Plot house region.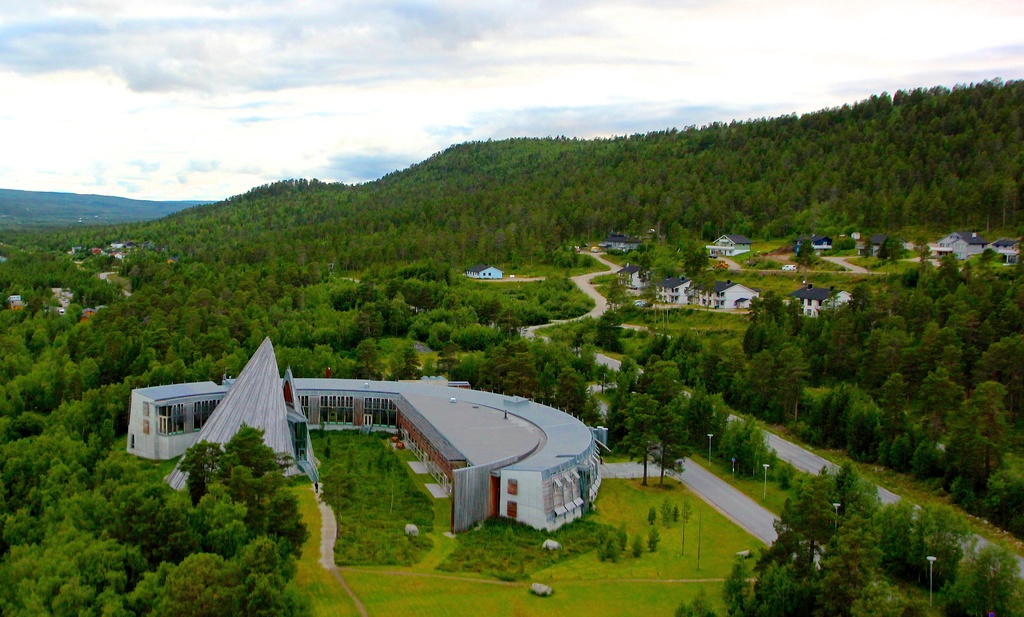
Plotted at box(696, 281, 757, 308).
